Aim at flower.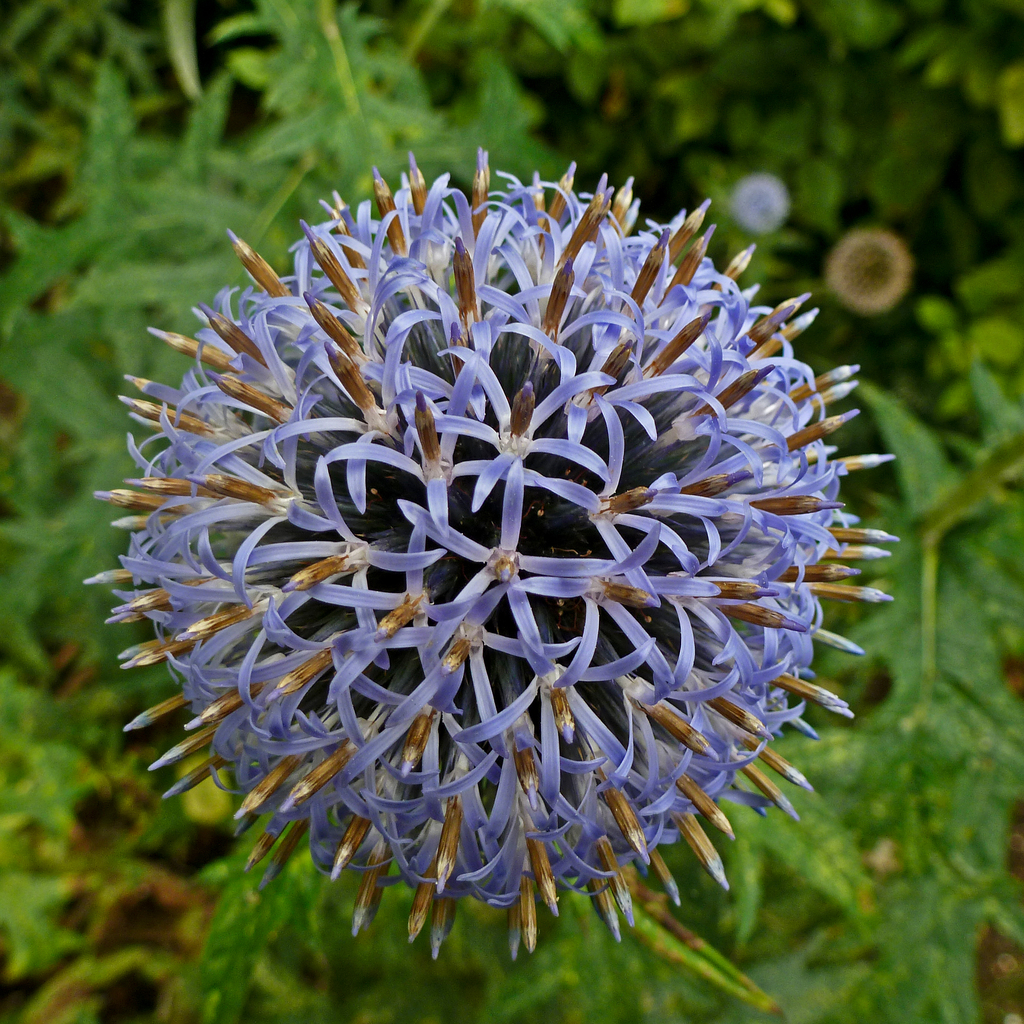
Aimed at 94:149:920:968.
